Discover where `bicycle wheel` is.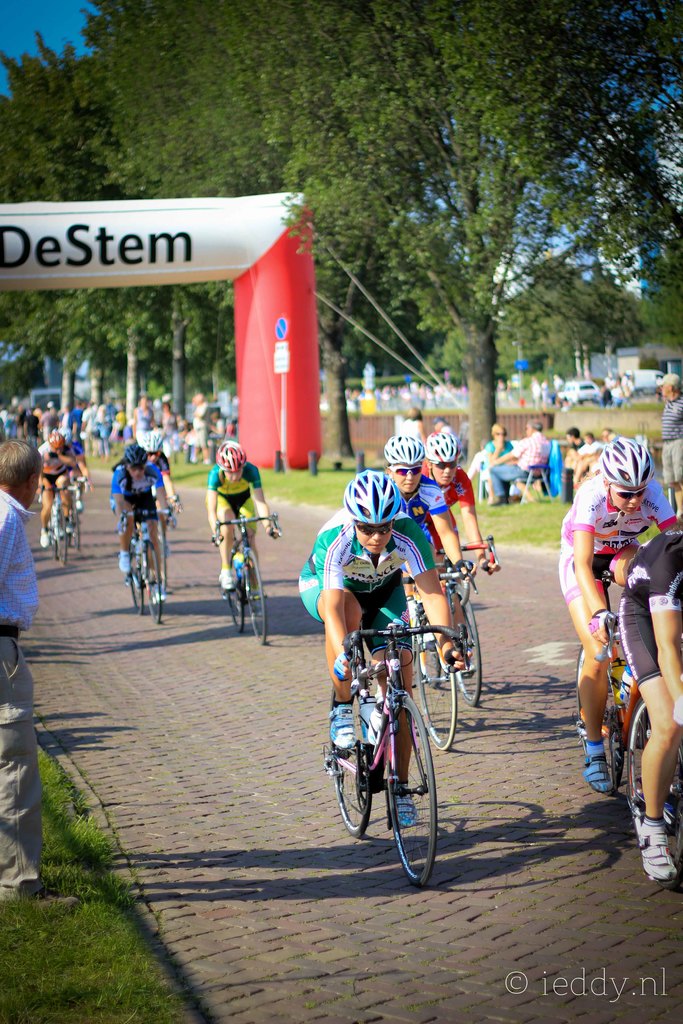
Discovered at Rect(383, 700, 436, 889).
